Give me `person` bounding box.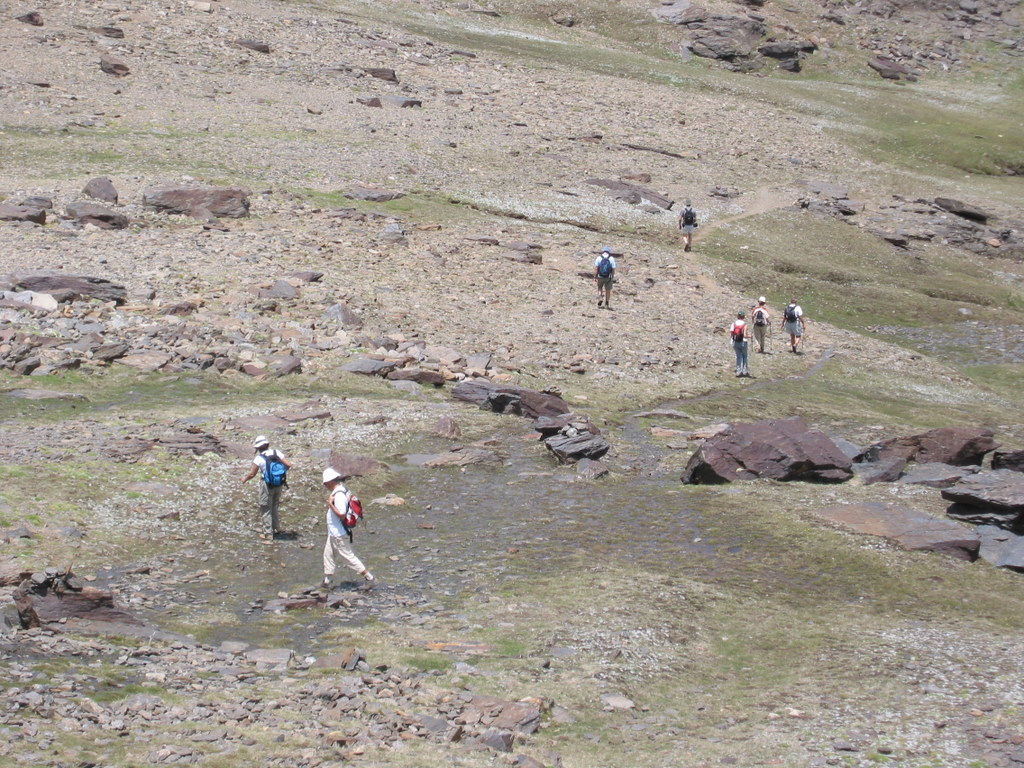
588,251,618,310.
